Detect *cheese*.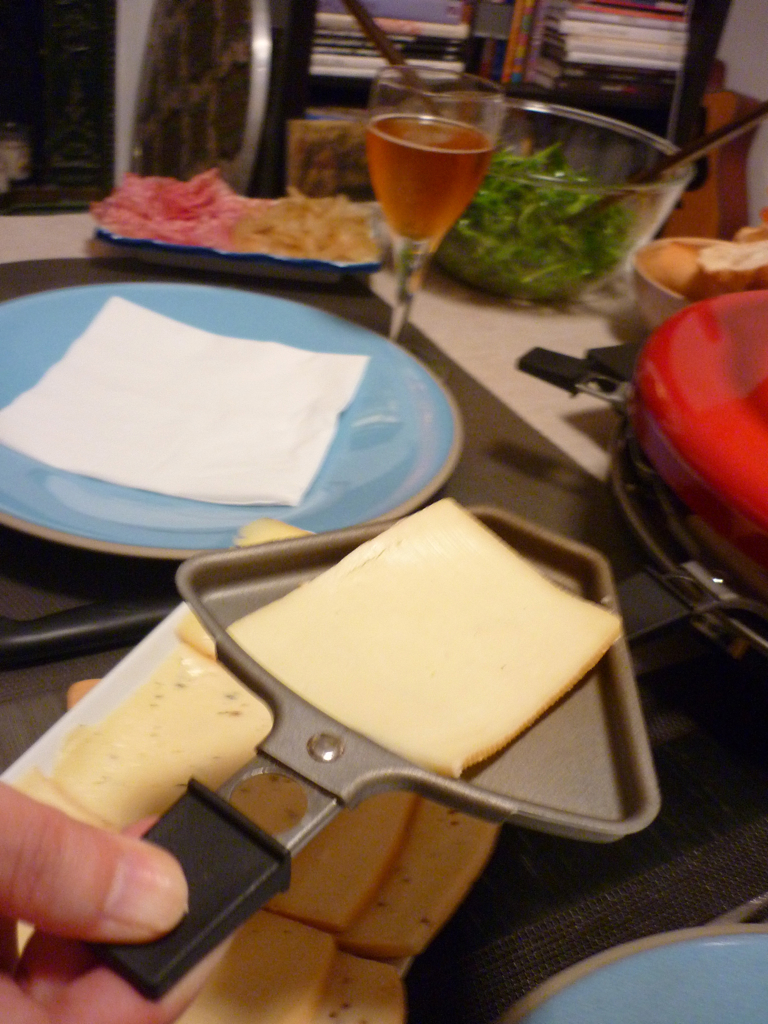
Detected at <region>0, 516, 505, 1023</region>.
